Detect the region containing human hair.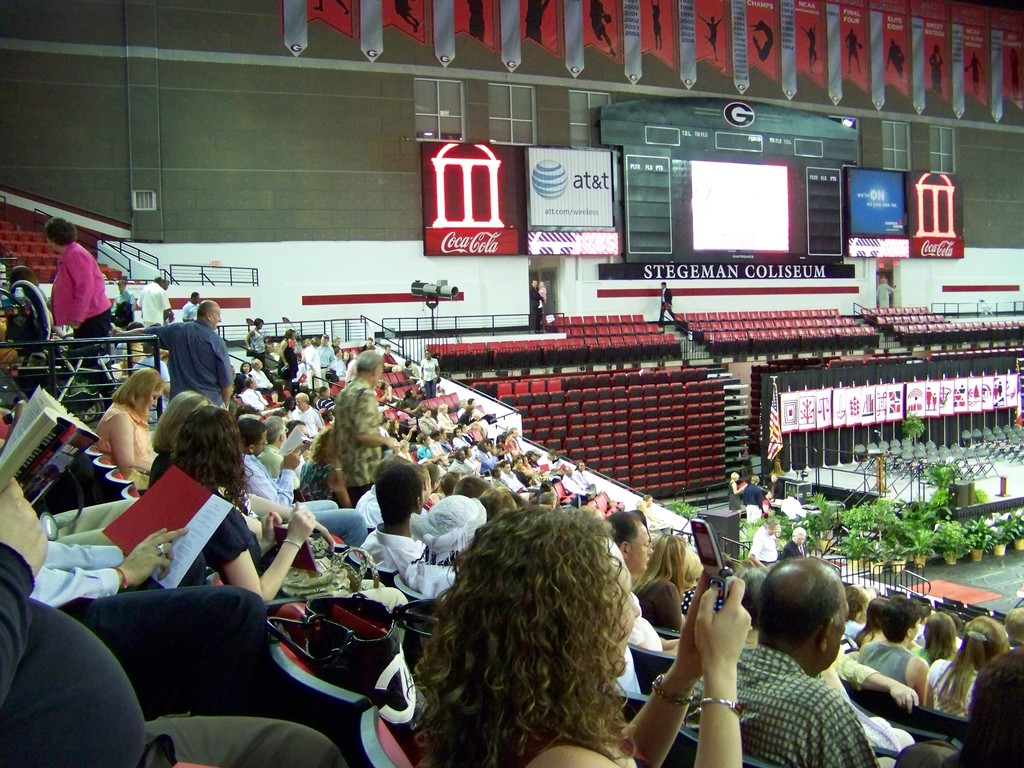
bbox=[756, 554, 842, 650].
